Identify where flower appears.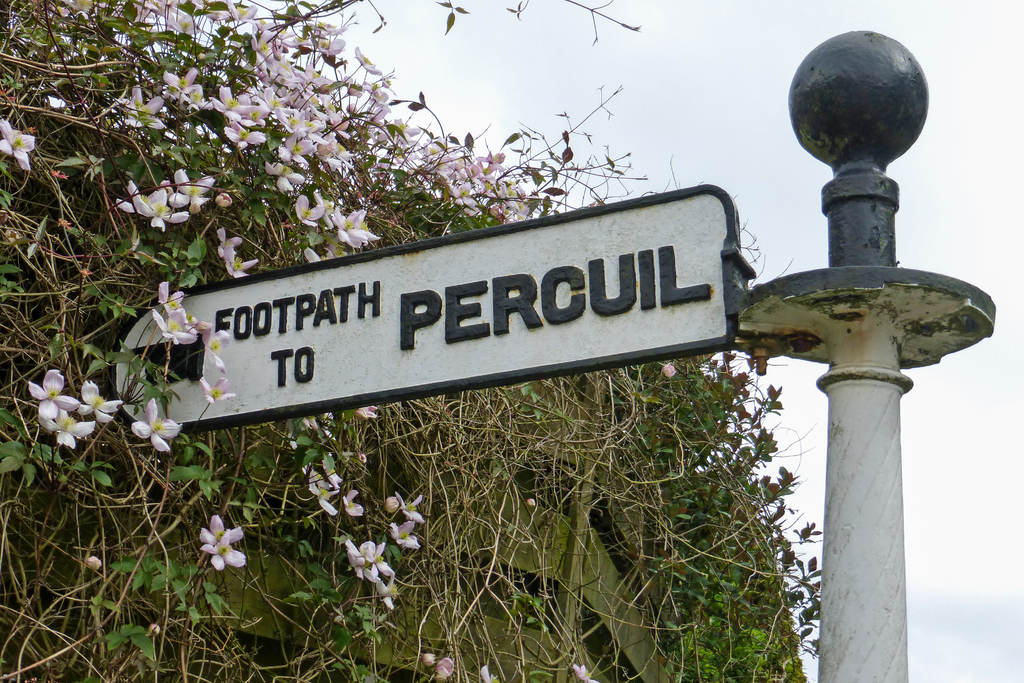
Appears at [x1=401, y1=492, x2=425, y2=525].
